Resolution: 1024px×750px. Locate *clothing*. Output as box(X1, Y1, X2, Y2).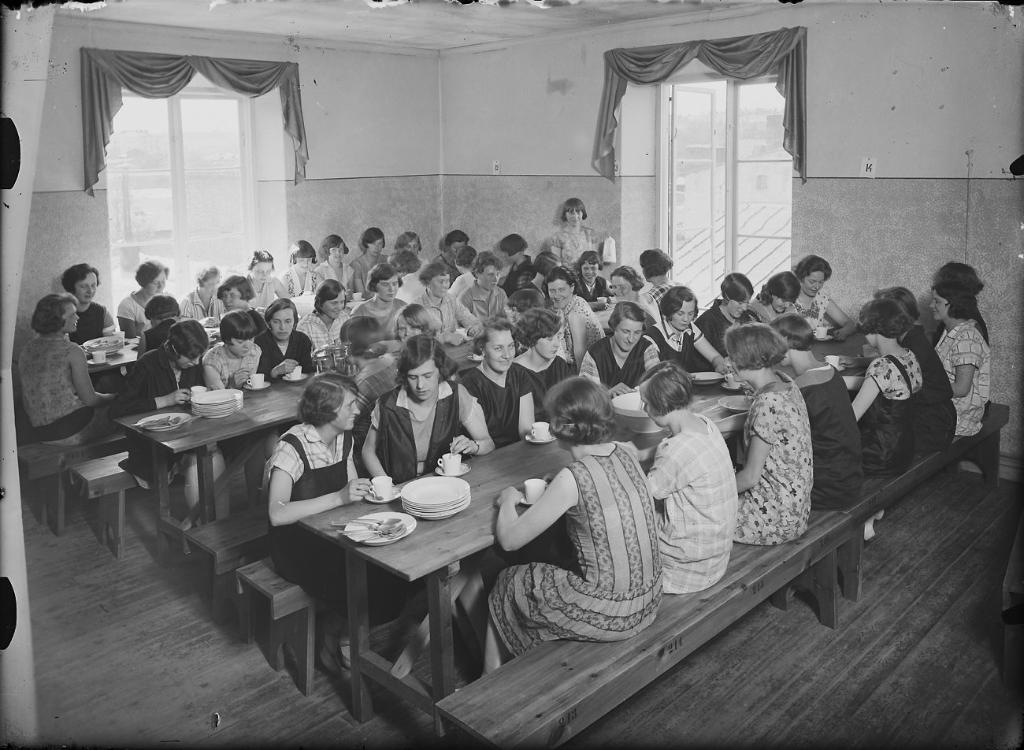
box(699, 299, 755, 354).
